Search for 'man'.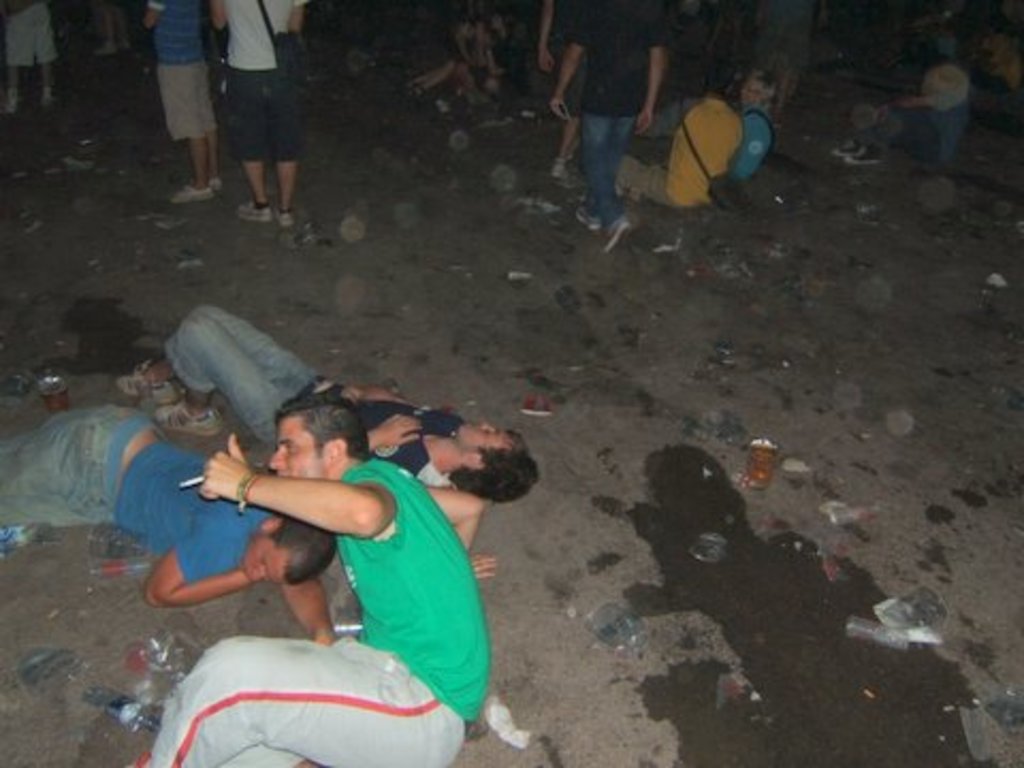
Found at l=130, t=0, r=273, b=209.
